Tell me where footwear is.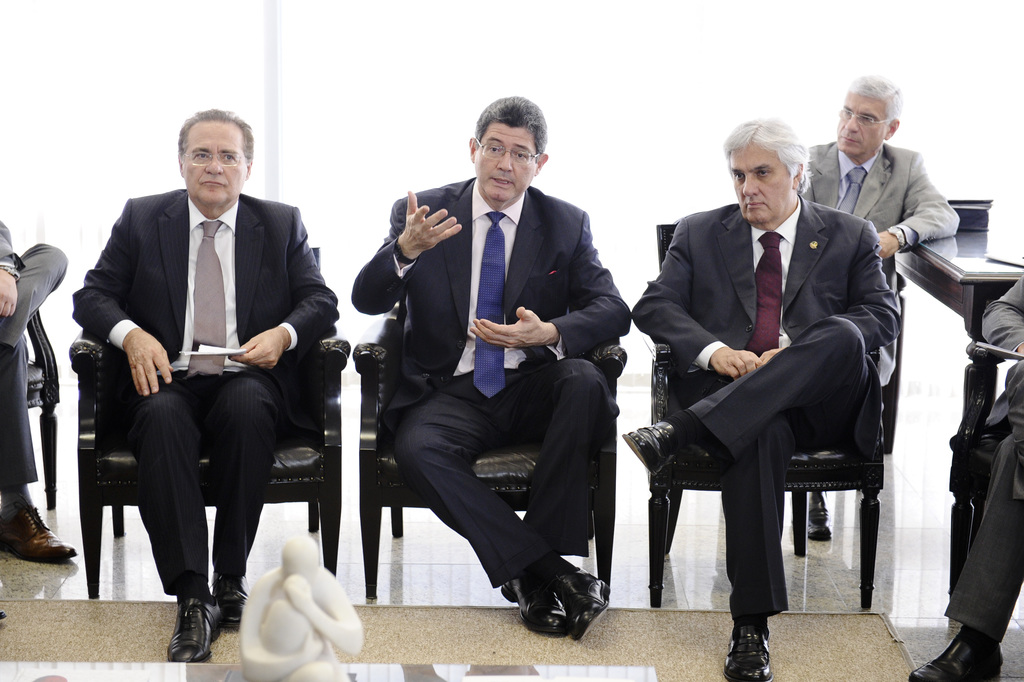
footwear is at pyautogui.locateOnScreen(161, 592, 223, 667).
